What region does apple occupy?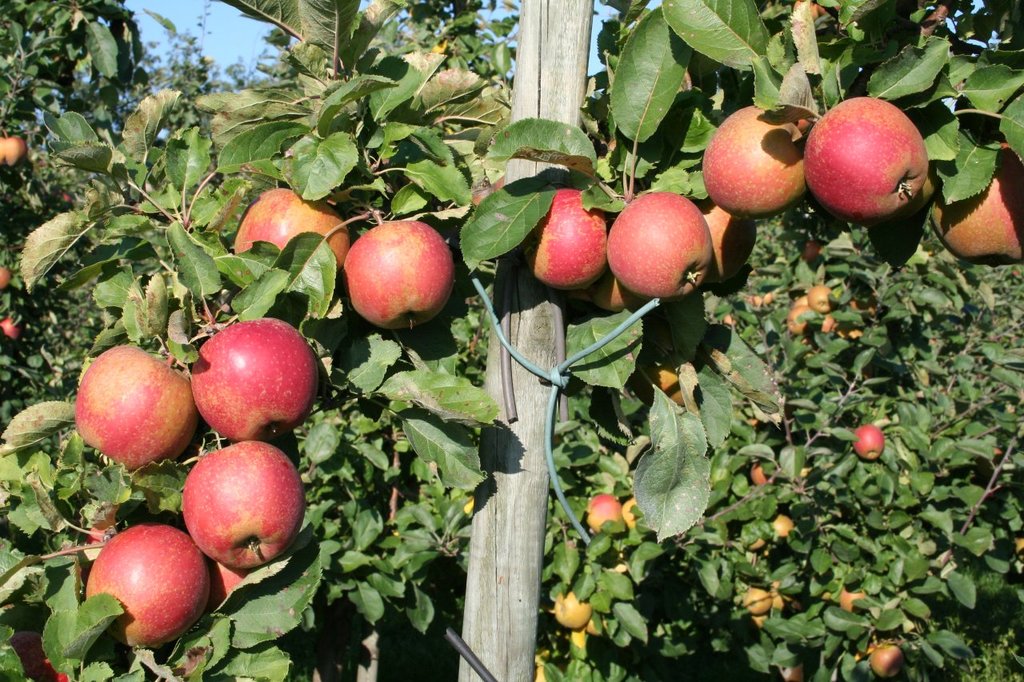
{"x1": 342, "y1": 219, "x2": 454, "y2": 334}.
